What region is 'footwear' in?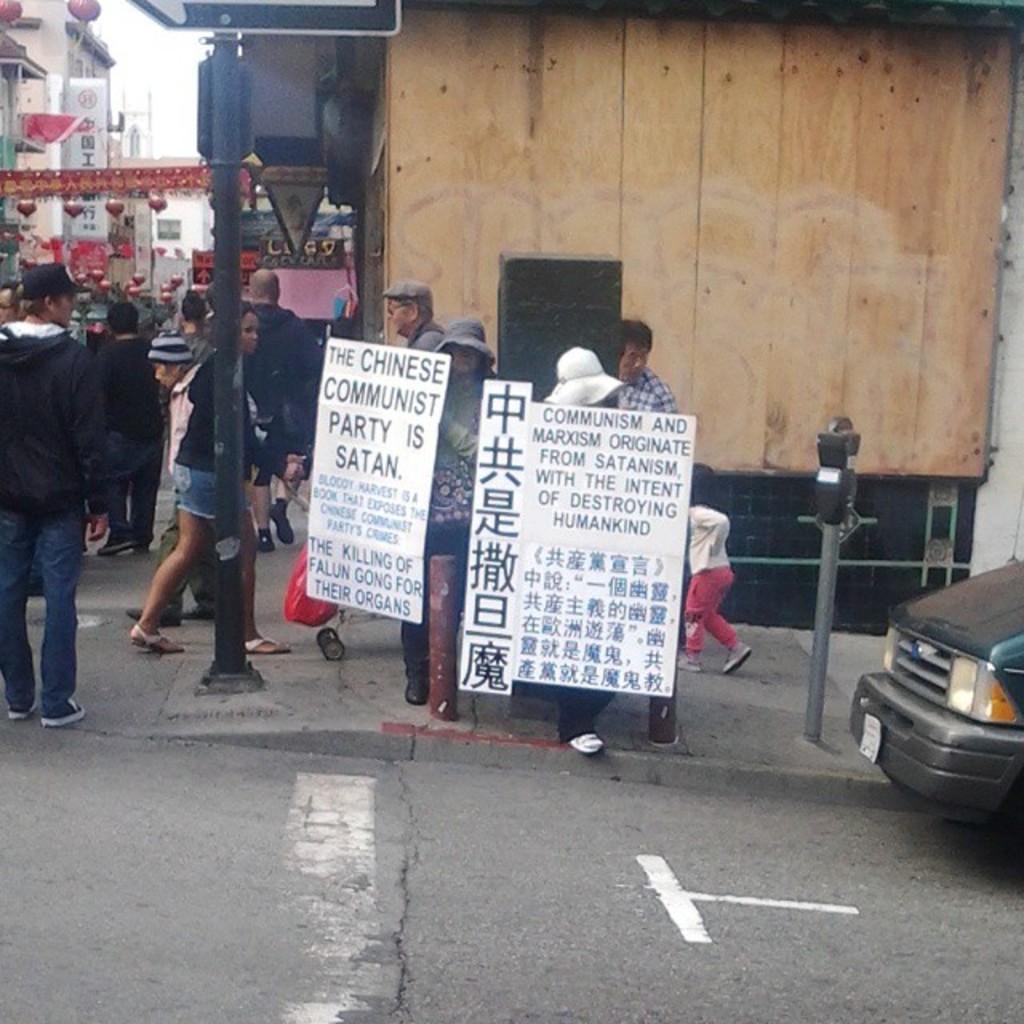
[267, 499, 296, 546].
